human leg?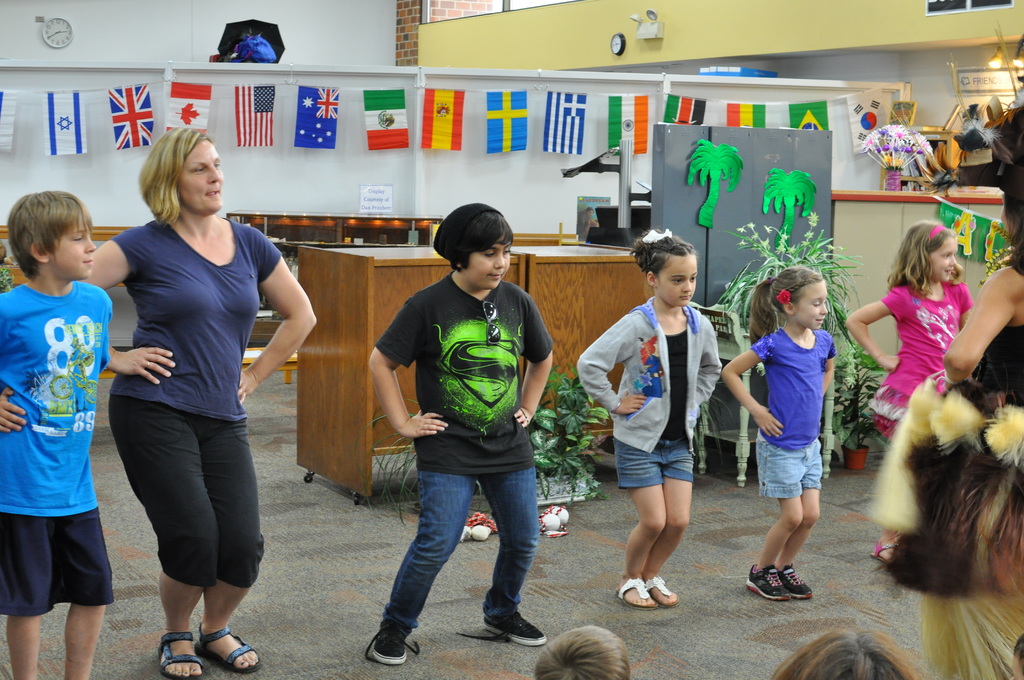
(195, 423, 258, 674)
